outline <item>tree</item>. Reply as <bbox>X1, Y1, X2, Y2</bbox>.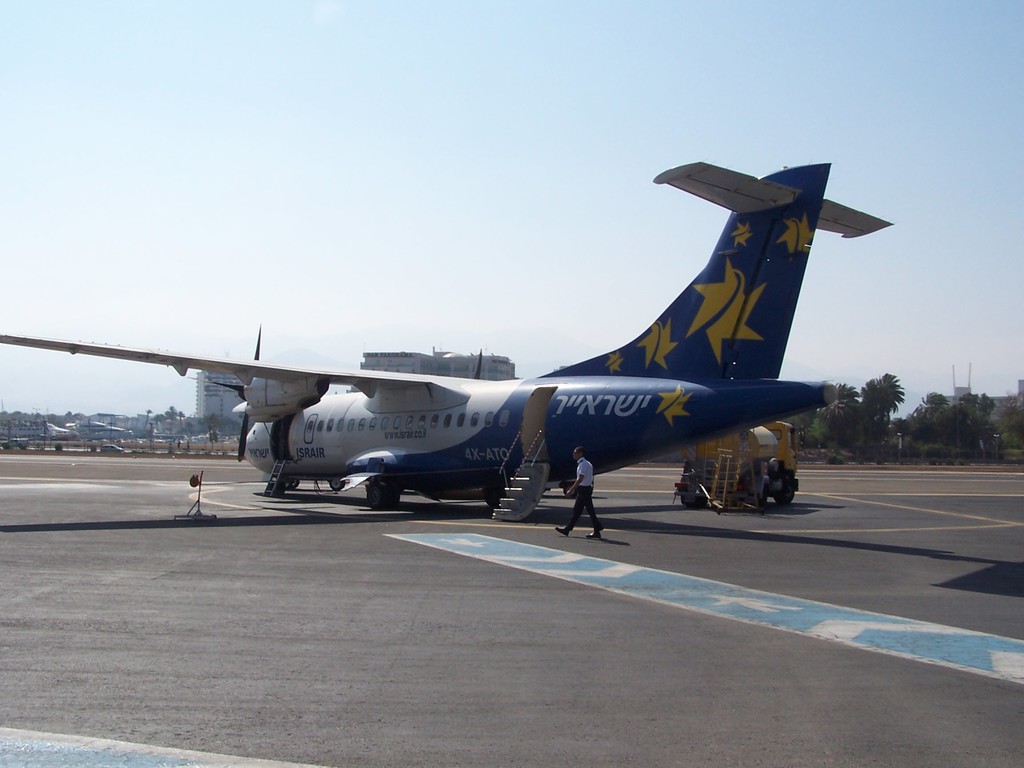
<bbox>858, 366, 906, 462</bbox>.
